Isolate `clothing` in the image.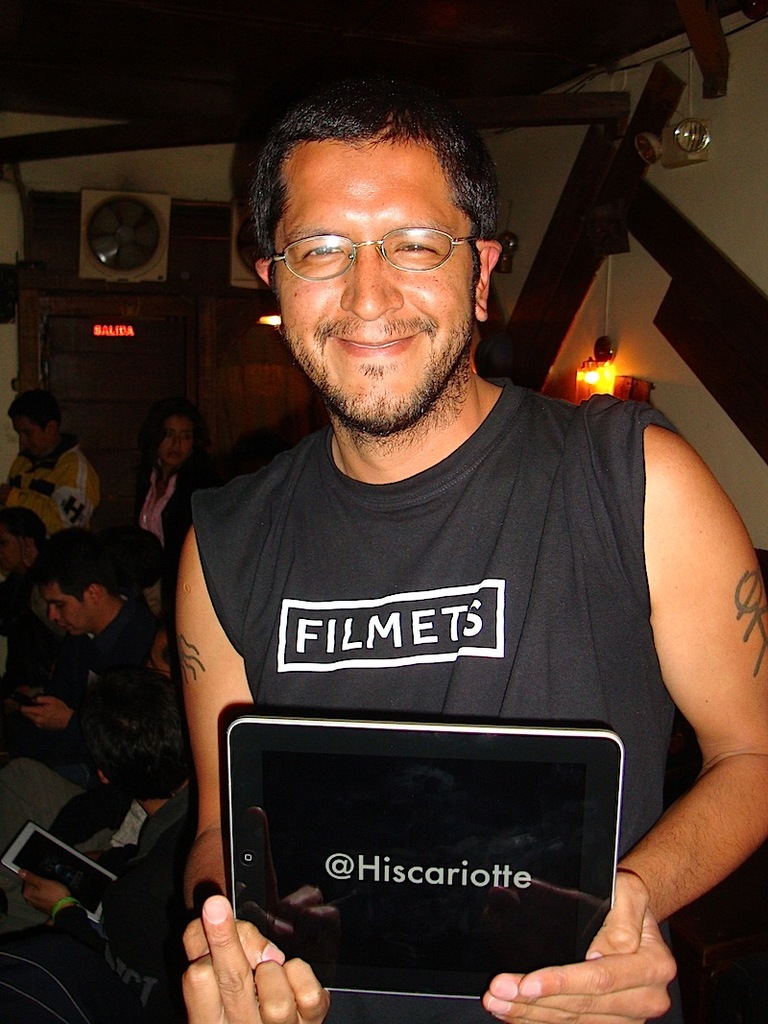
Isolated region: bbox=(0, 591, 78, 673).
